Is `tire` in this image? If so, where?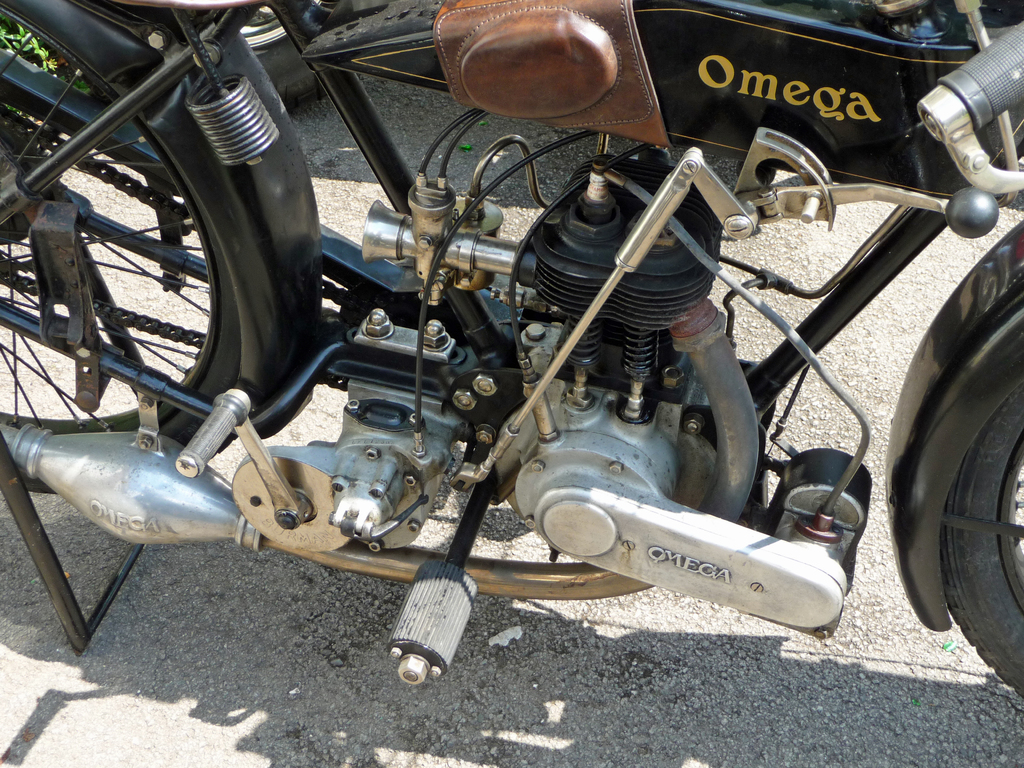
Yes, at bbox=(941, 342, 1023, 694).
